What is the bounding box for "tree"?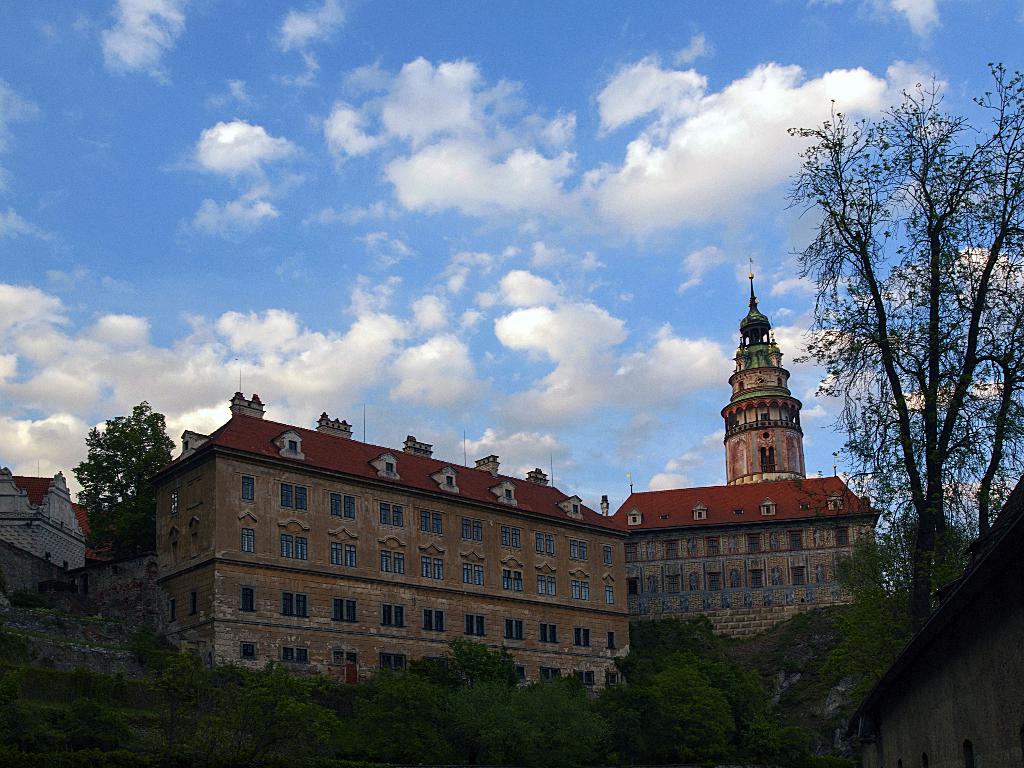
<box>72,400,170,545</box>.
